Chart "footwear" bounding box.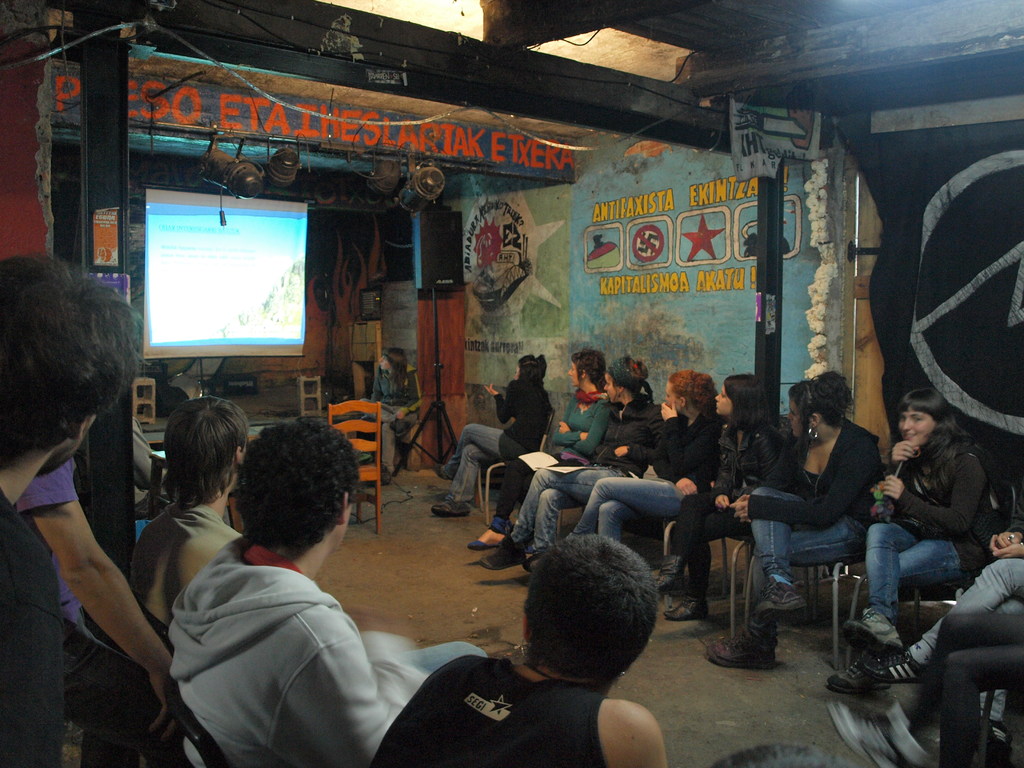
Charted: <box>772,582,810,611</box>.
